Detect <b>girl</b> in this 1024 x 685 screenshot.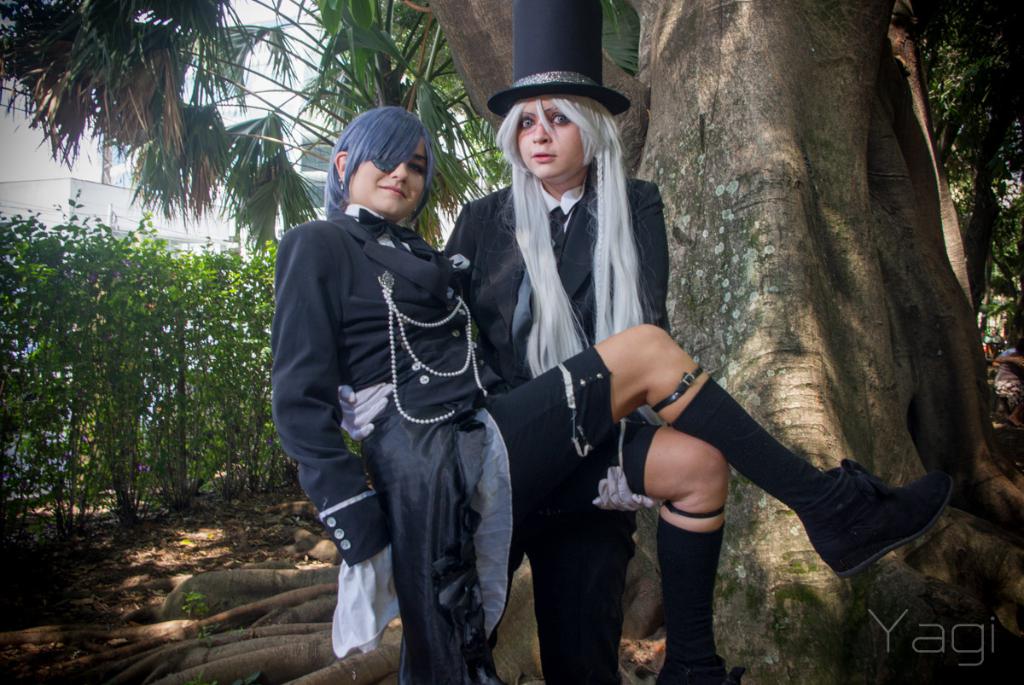
Detection: (340, 0, 676, 684).
